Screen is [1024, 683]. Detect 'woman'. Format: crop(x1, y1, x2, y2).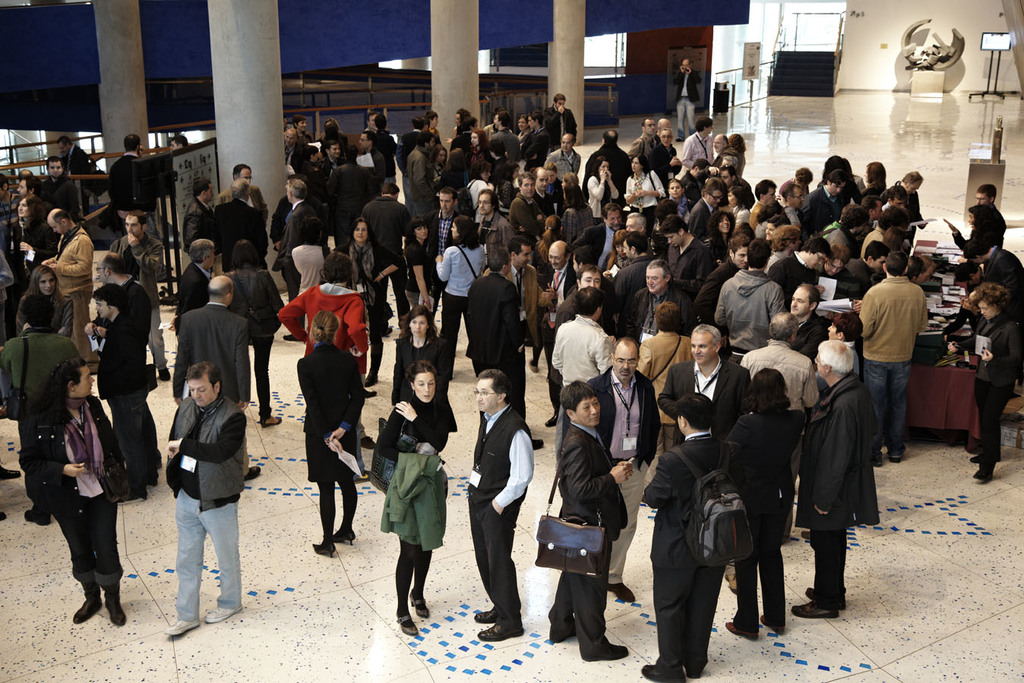
crop(589, 158, 621, 220).
